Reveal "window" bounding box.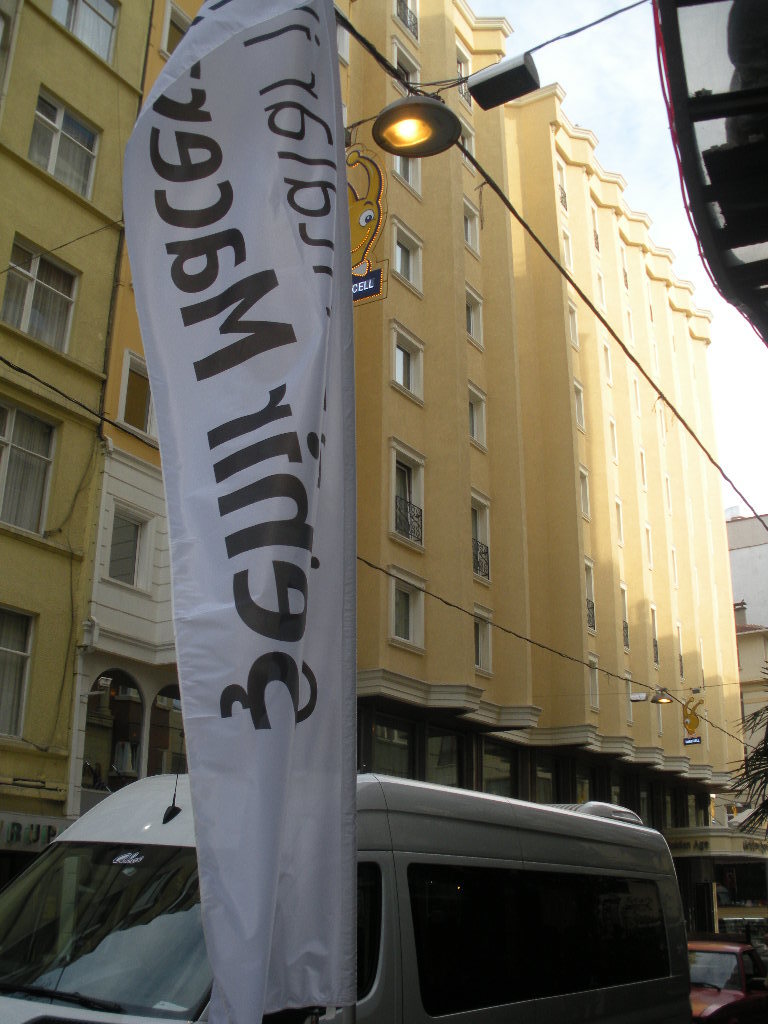
Revealed: Rect(472, 611, 490, 671).
